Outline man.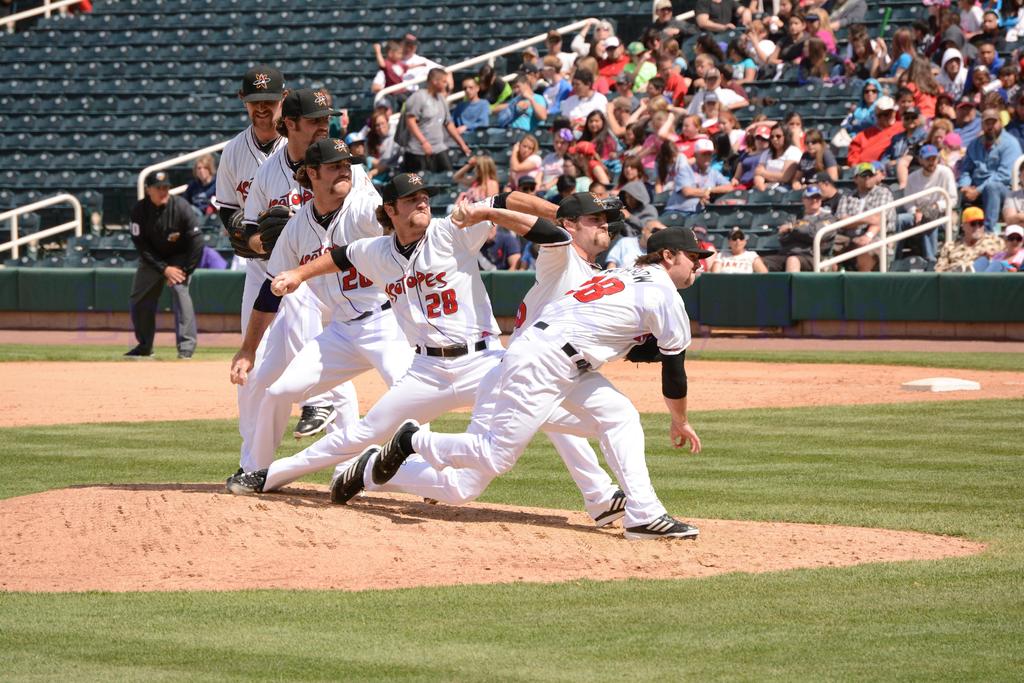
Outline: {"left": 936, "top": 23, "right": 973, "bottom": 69}.
